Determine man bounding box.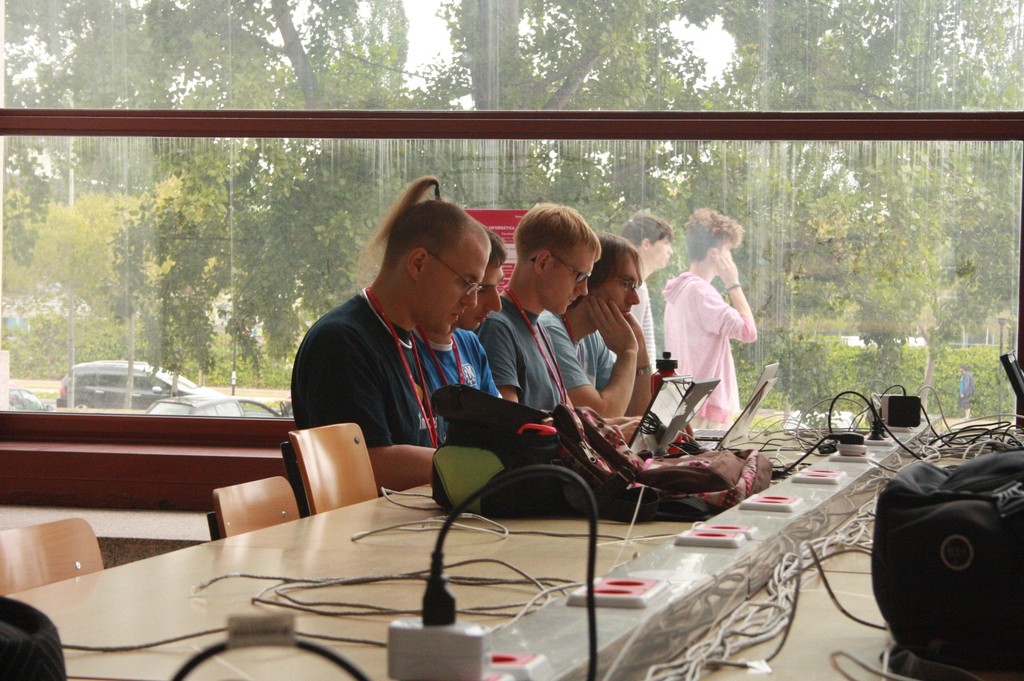
Determined: rect(536, 233, 654, 422).
